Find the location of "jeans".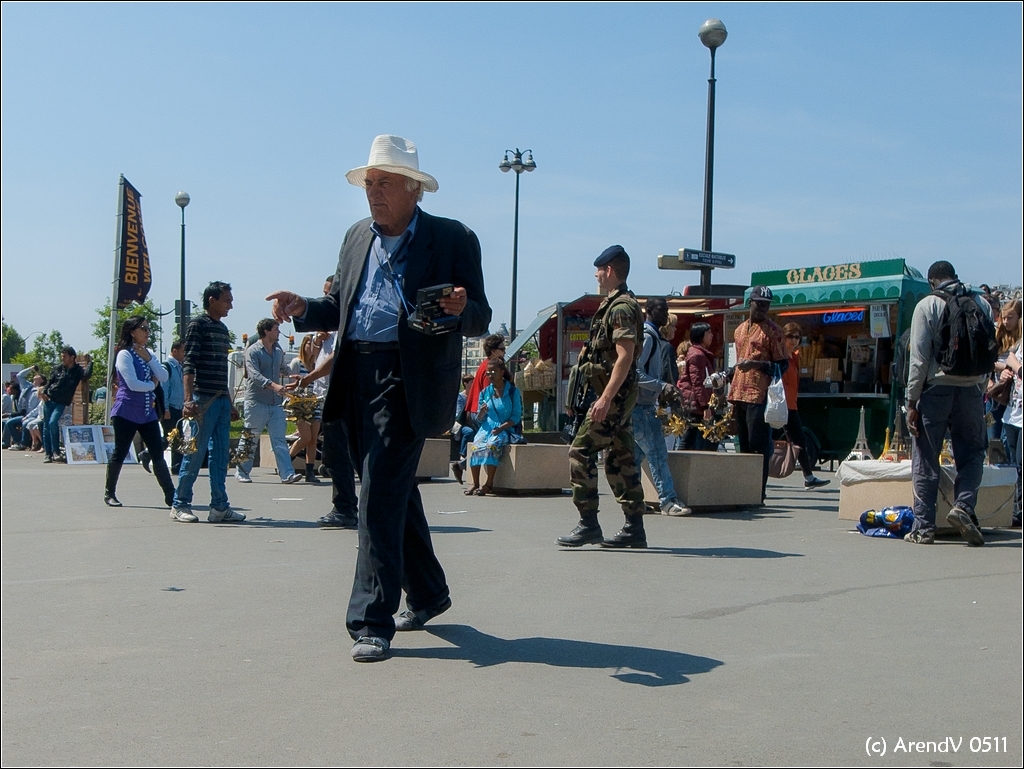
Location: (174,395,237,513).
